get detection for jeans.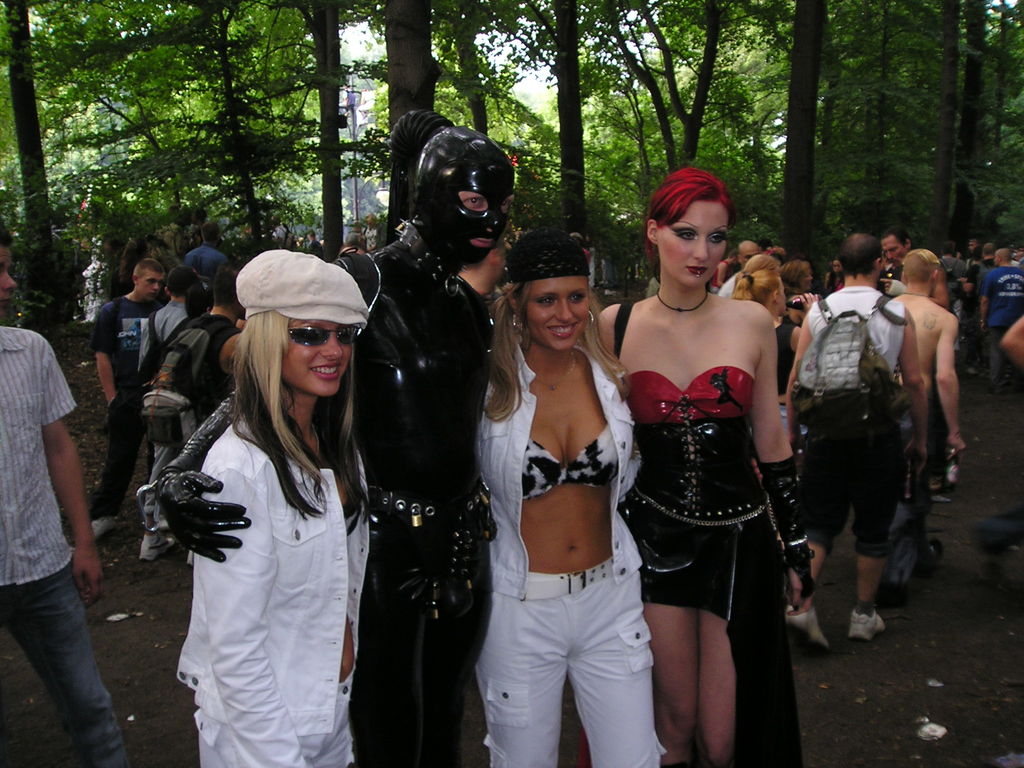
Detection: pyautogui.locateOnScreen(0, 562, 131, 767).
